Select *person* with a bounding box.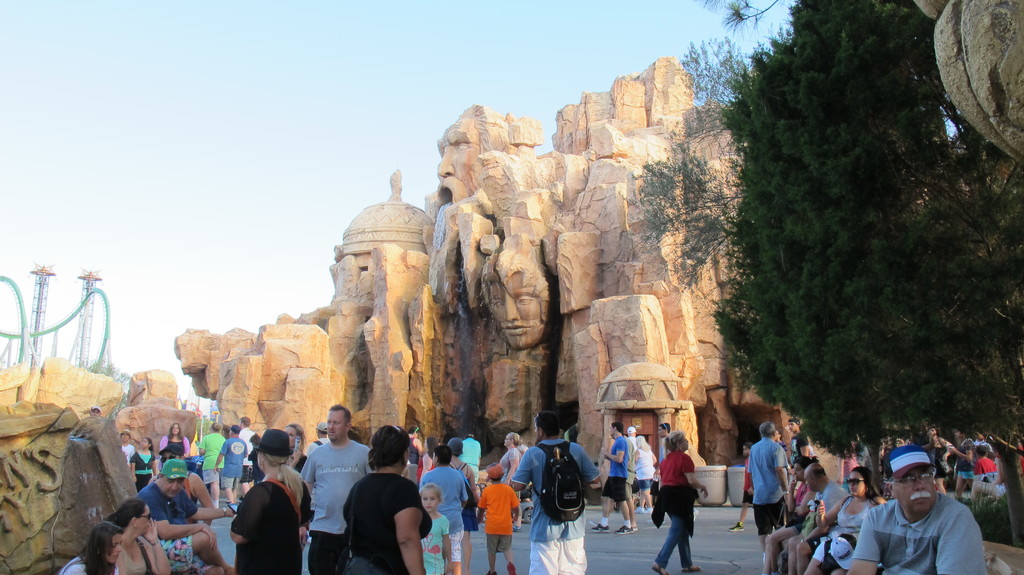
Rect(65, 519, 127, 574).
